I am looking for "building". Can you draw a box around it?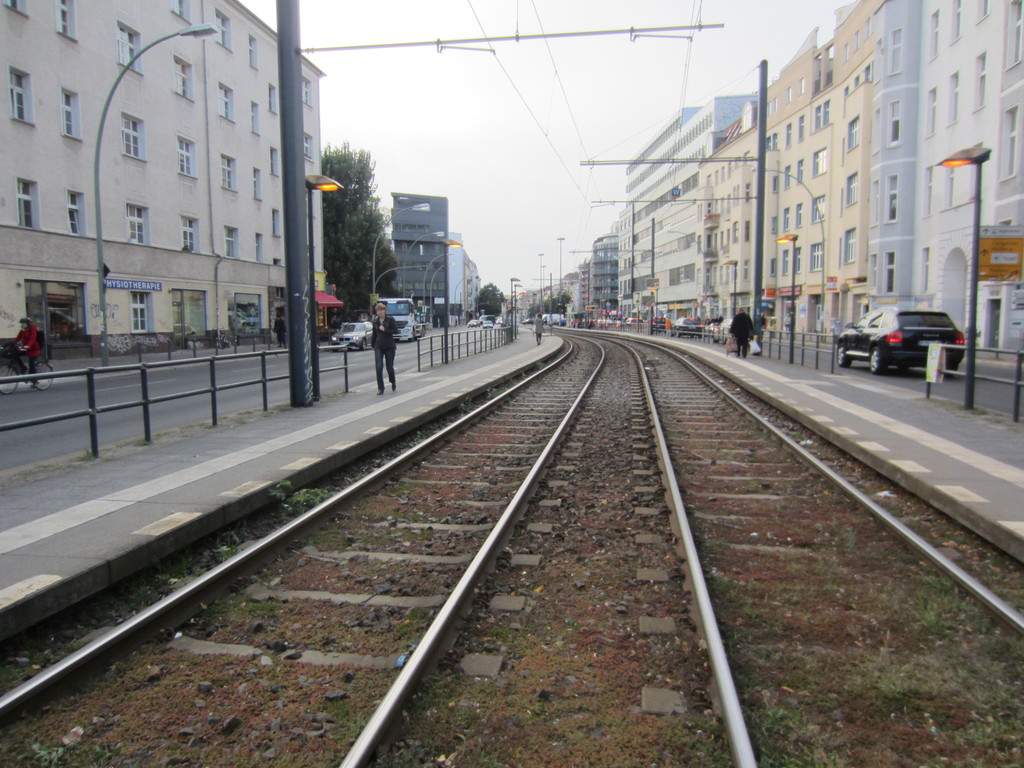
Sure, the bounding box is (387,191,486,327).
